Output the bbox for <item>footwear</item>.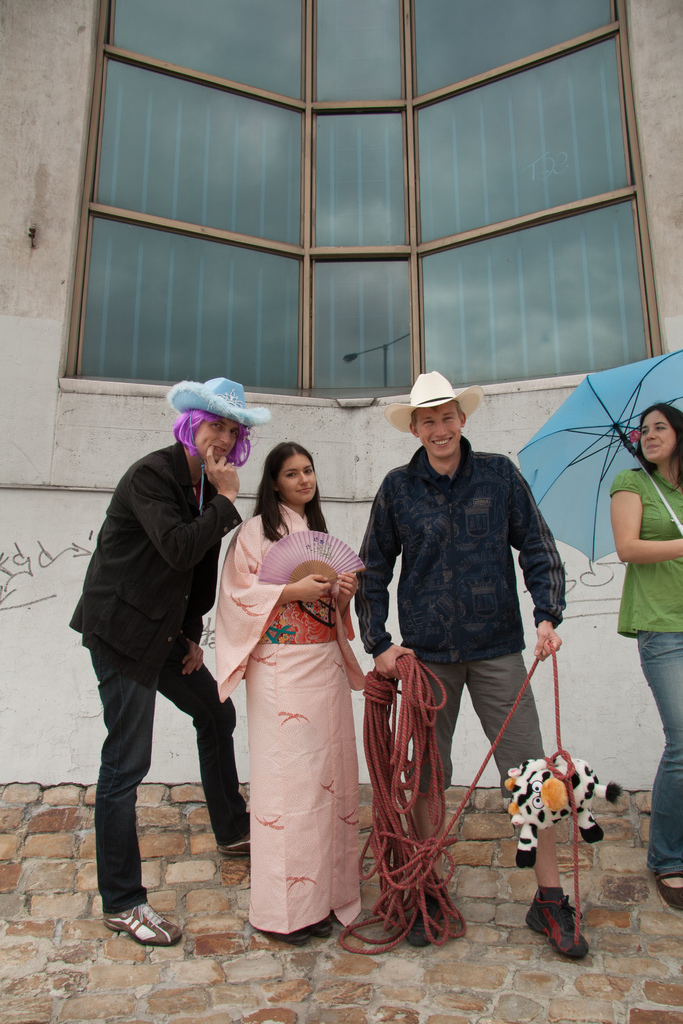
211:826:253:860.
